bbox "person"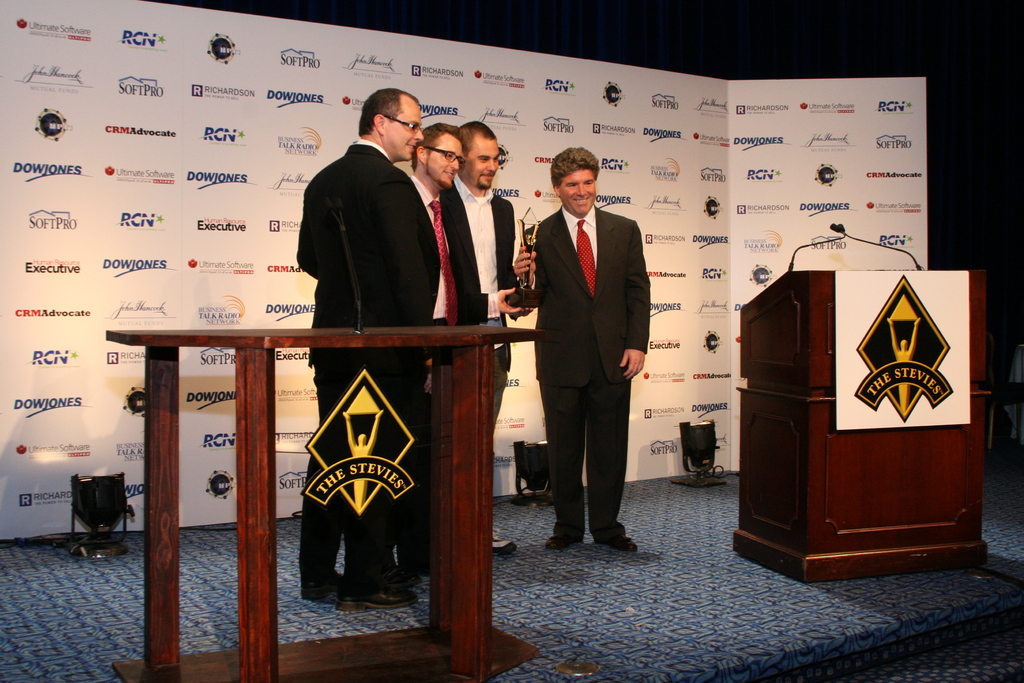
{"left": 511, "top": 142, "right": 653, "bottom": 553}
